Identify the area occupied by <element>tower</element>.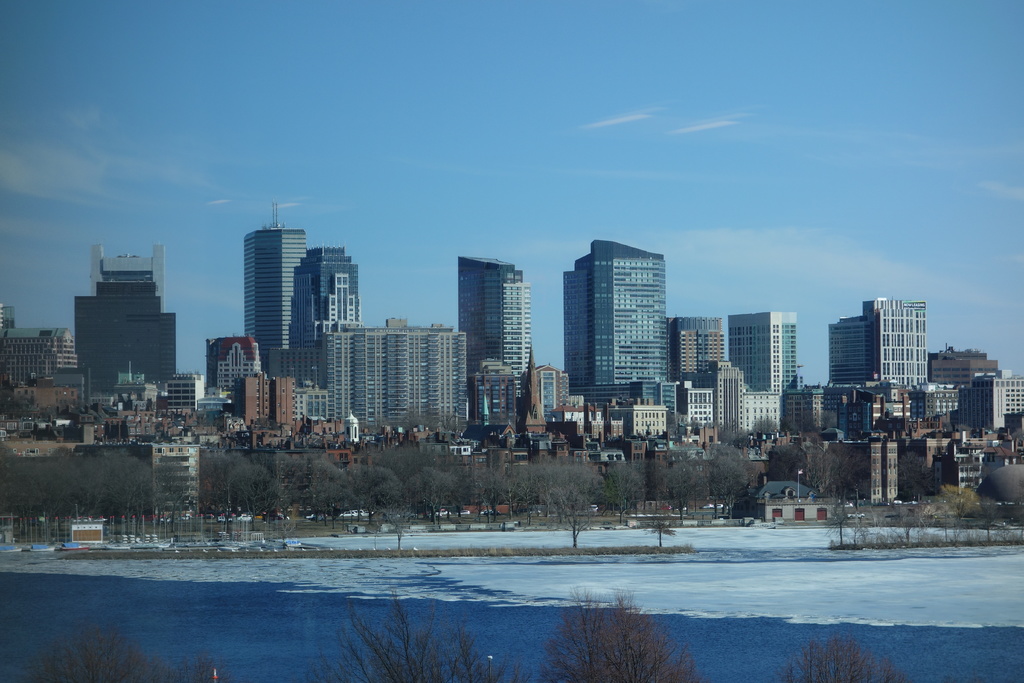
Area: 559, 235, 674, 418.
